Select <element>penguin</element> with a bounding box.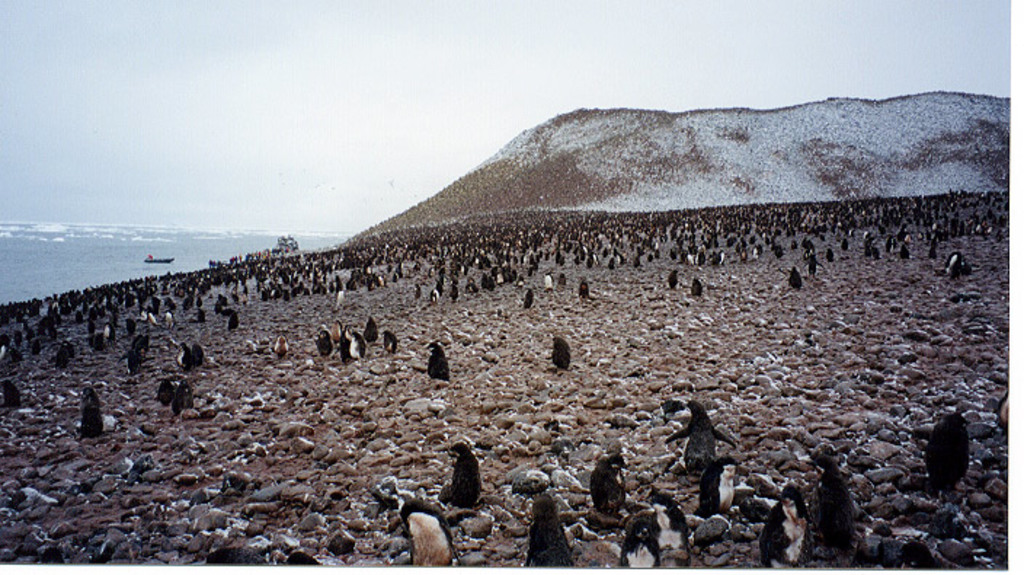
left=694, top=454, right=736, bottom=518.
